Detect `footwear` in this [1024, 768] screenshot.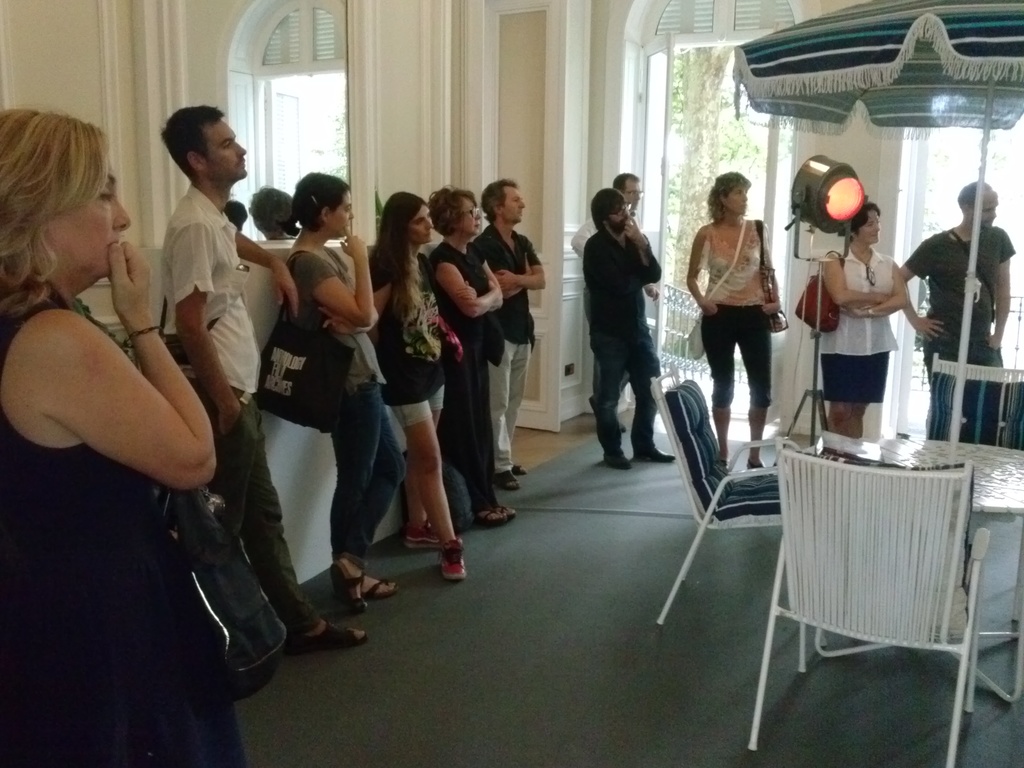
Detection: 439, 539, 468, 584.
